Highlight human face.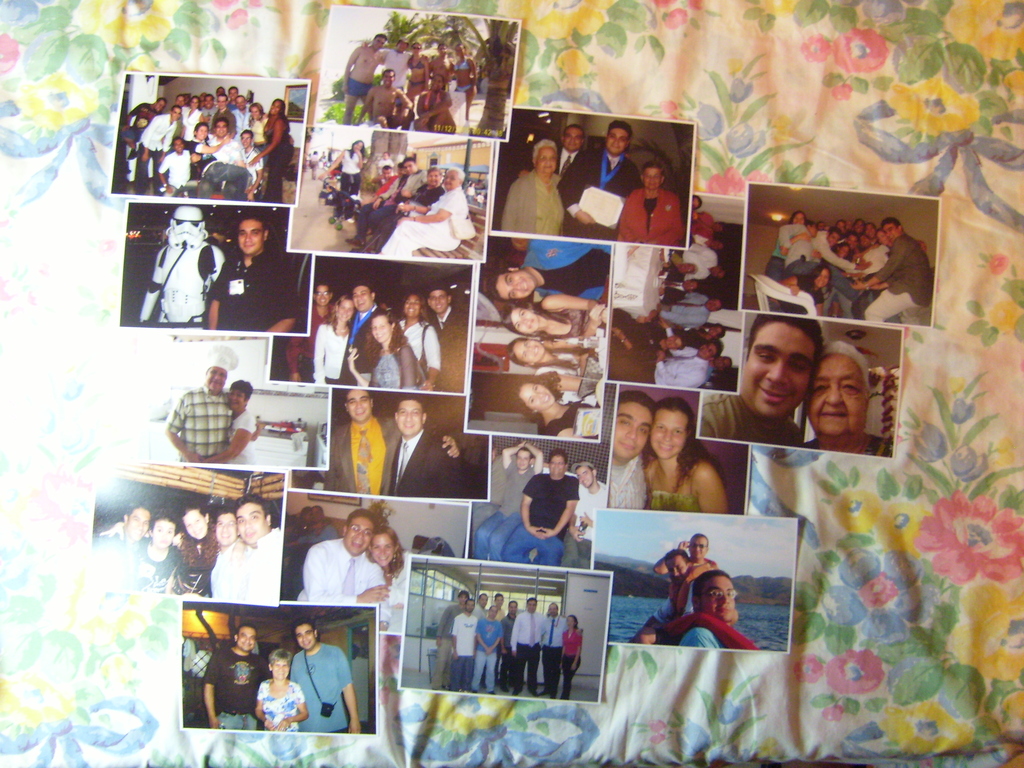
Highlighted region: bbox(347, 518, 372, 552).
